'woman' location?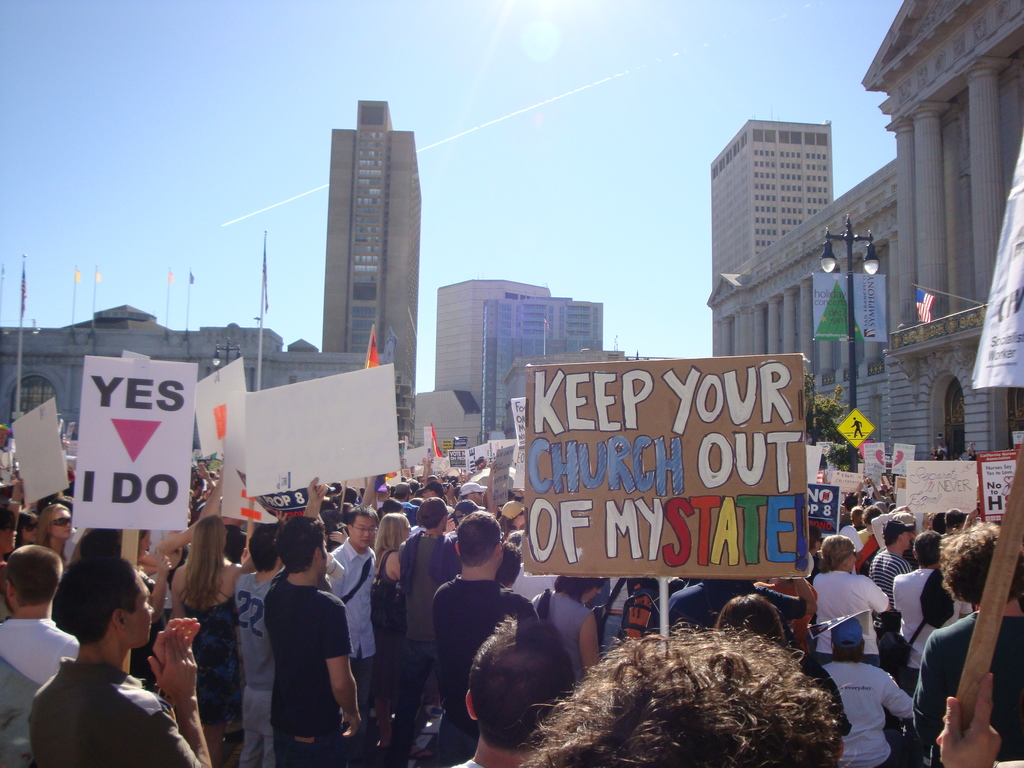
rect(35, 502, 73, 551)
